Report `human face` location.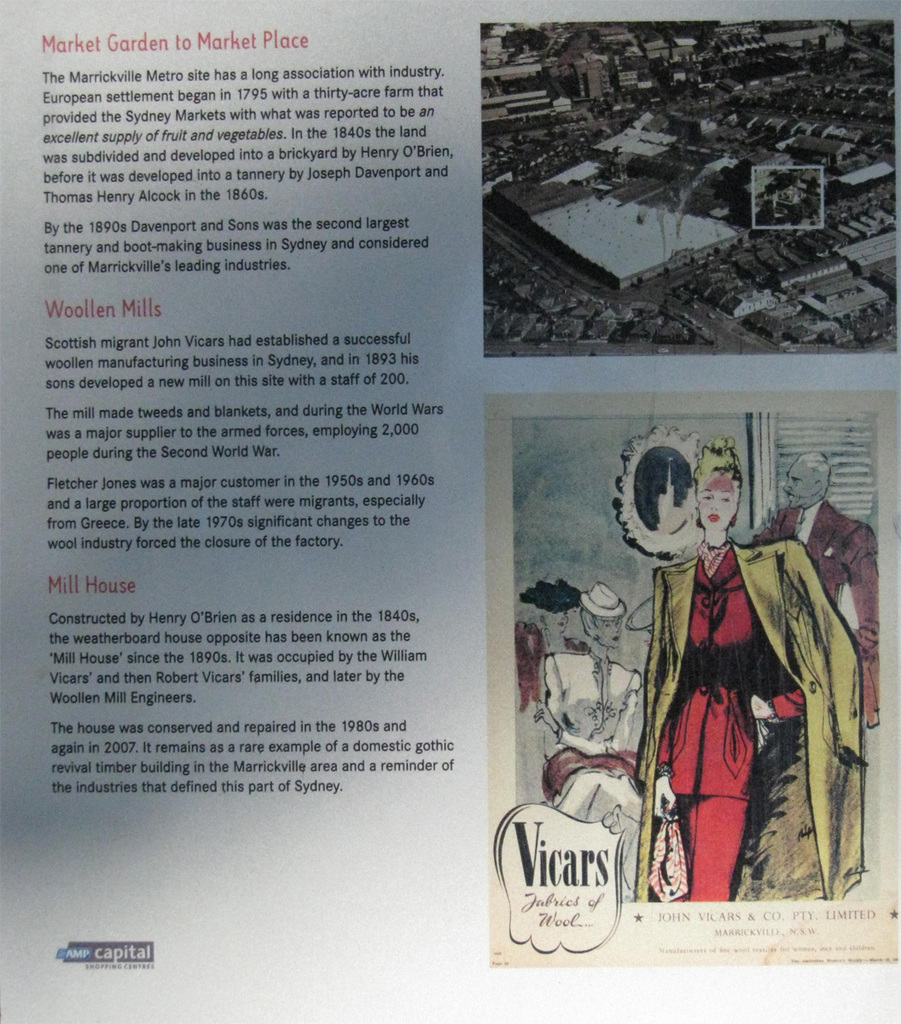
Report: select_region(594, 616, 620, 646).
